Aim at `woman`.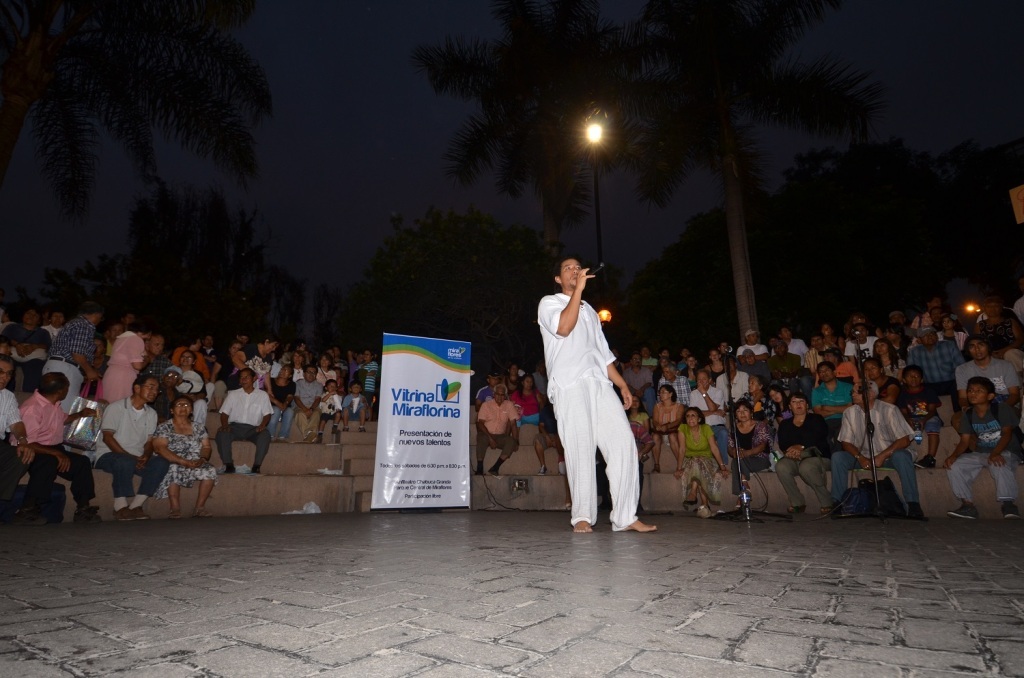
Aimed at 316, 356, 339, 386.
